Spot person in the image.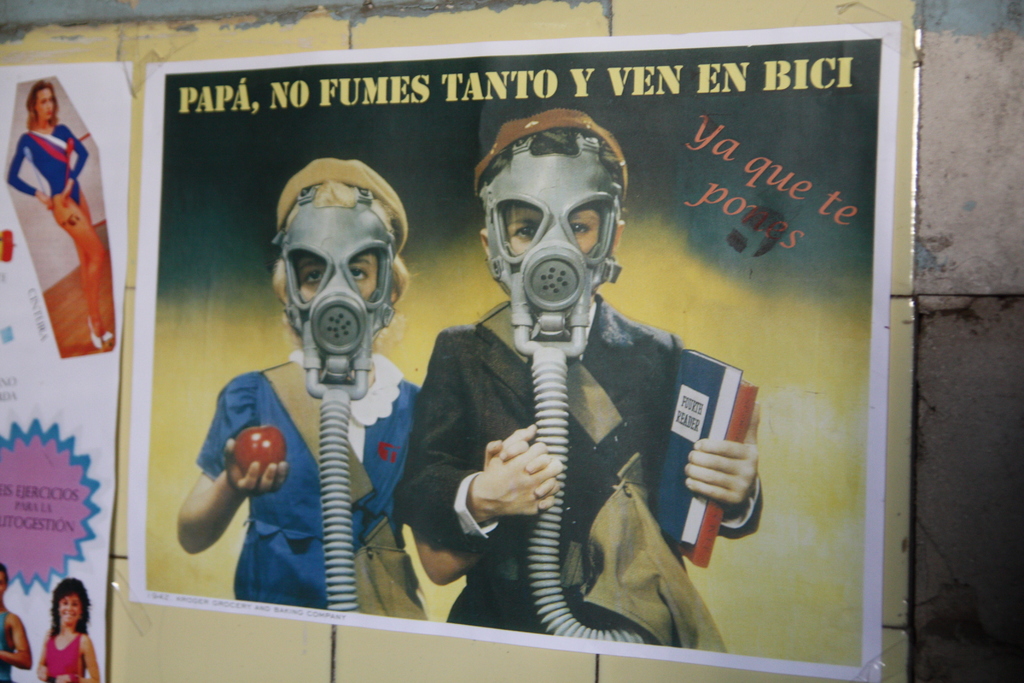
person found at box(36, 575, 105, 682).
